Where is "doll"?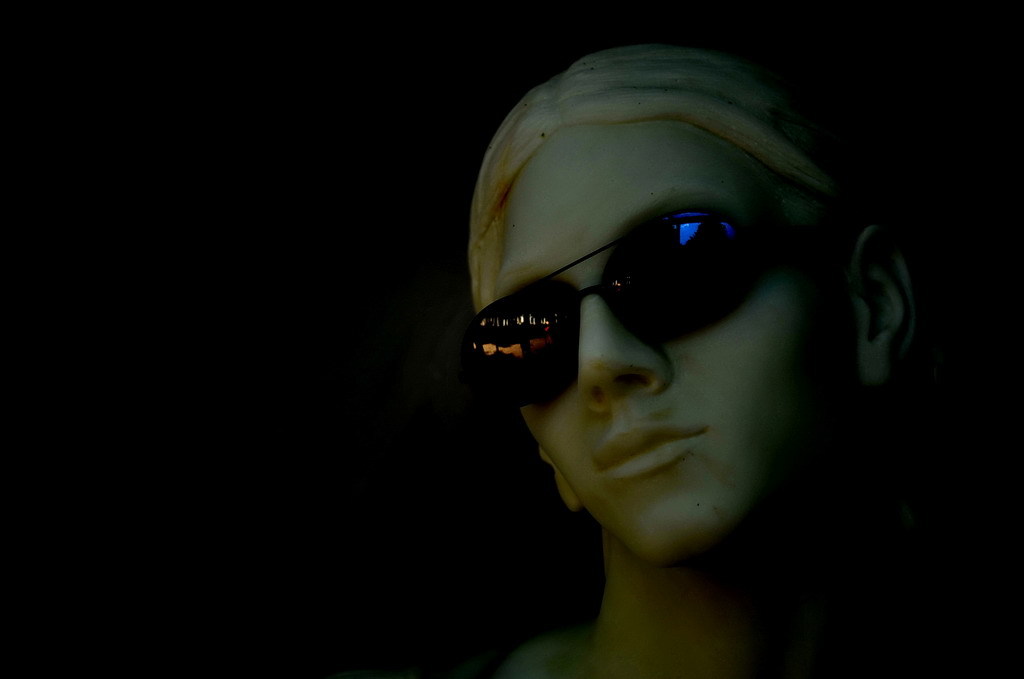
select_region(426, 0, 914, 644).
